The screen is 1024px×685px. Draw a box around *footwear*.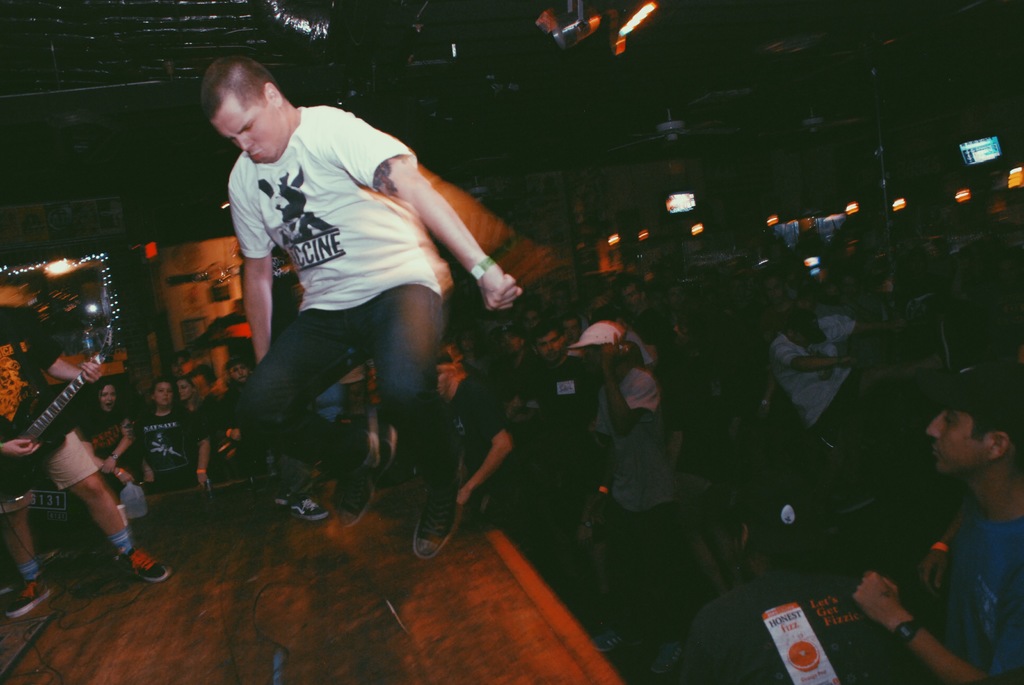
rect(588, 627, 621, 655).
